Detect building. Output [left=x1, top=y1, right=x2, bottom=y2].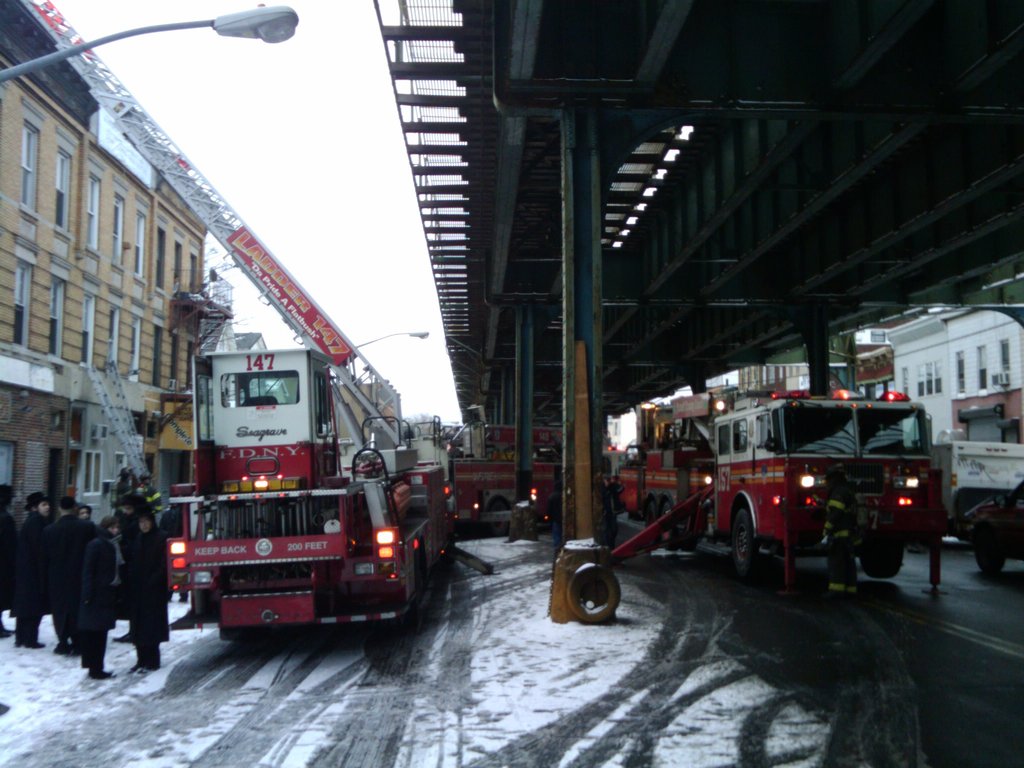
[left=0, top=0, right=209, bottom=527].
